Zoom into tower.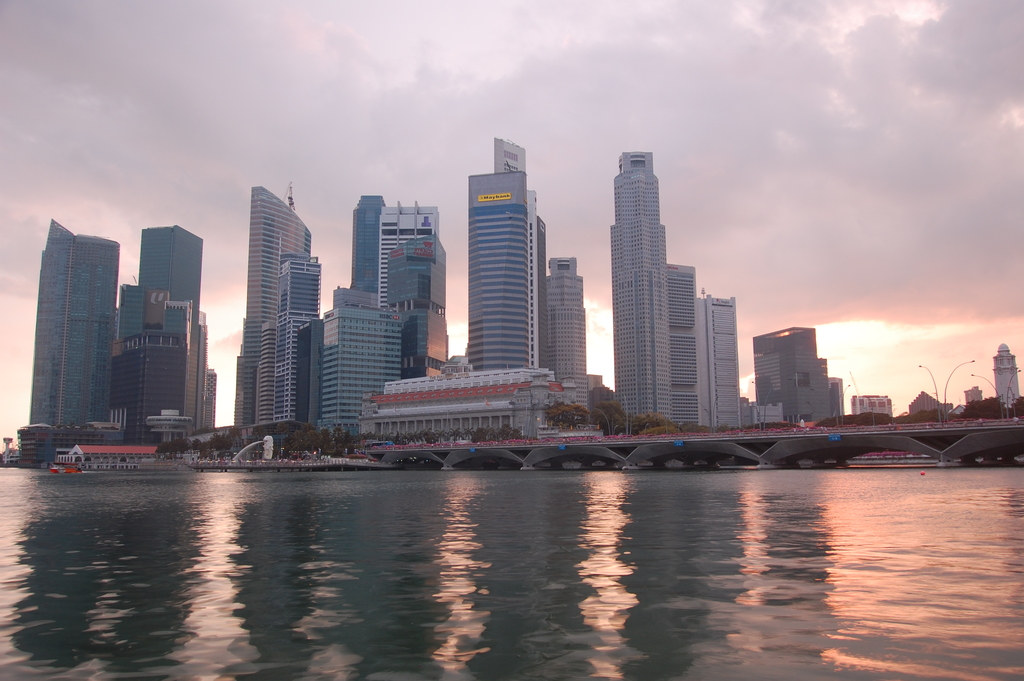
Zoom target: [left=323, top=236, right=447, bottom=441].
